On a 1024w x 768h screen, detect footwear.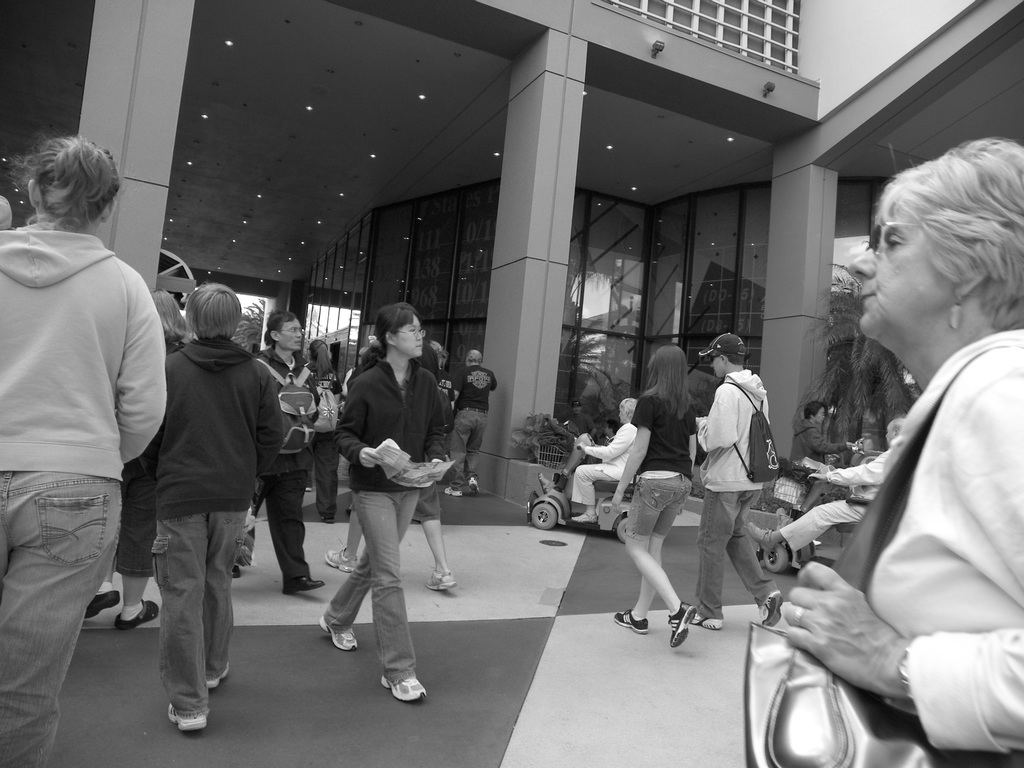
x1=470 y1=478 x2=486 y2=495.
